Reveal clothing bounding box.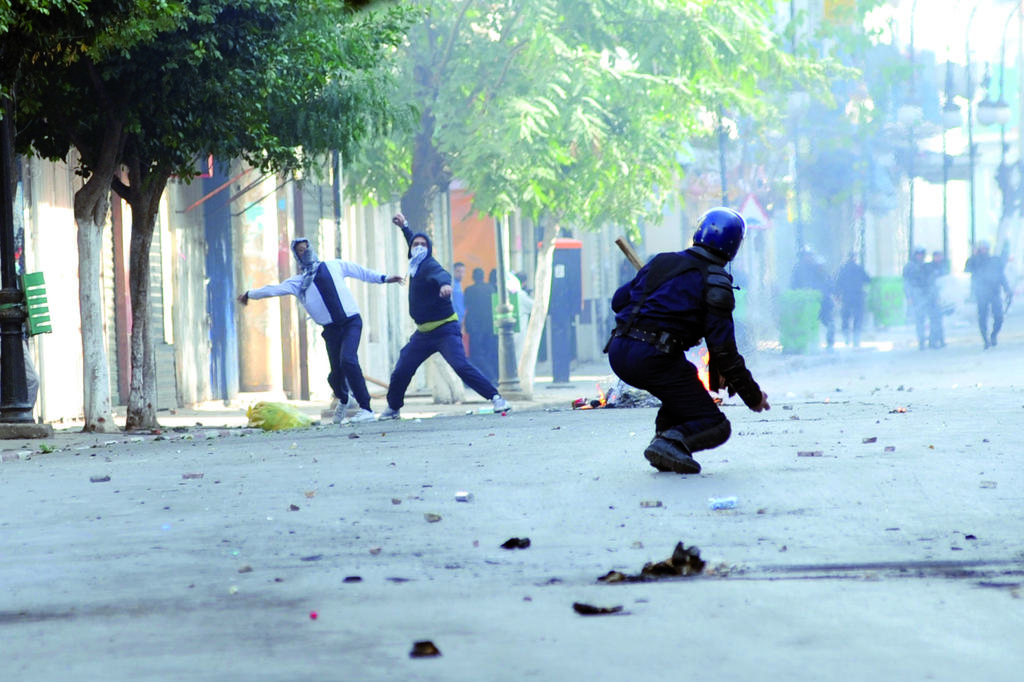
Revealed: 835,257,871,347.
